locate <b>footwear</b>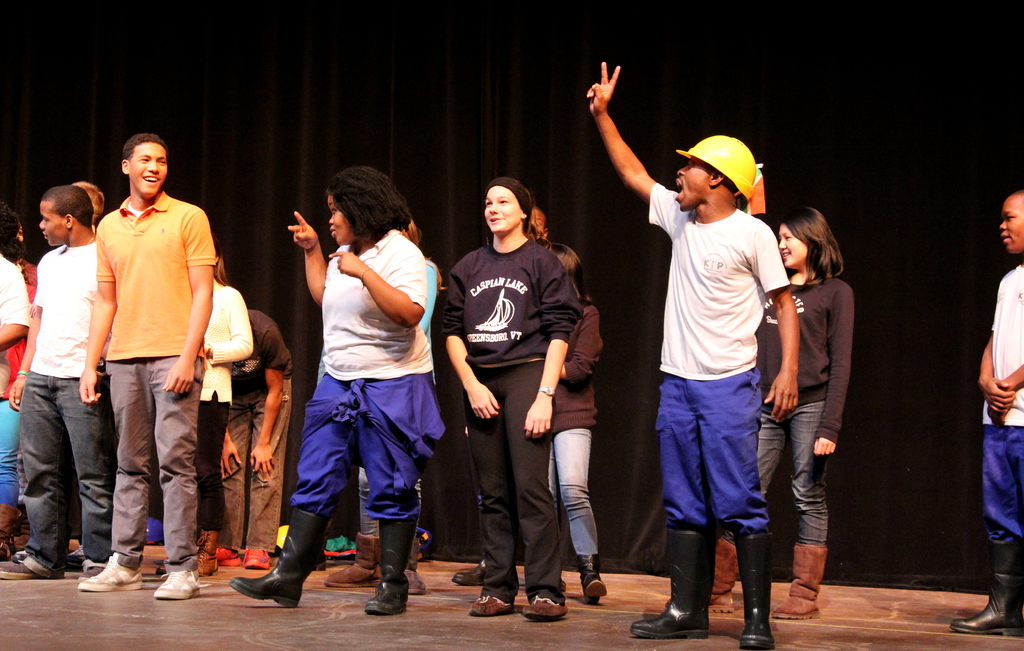
x1=730 y1=527 x2=776 y2=648
